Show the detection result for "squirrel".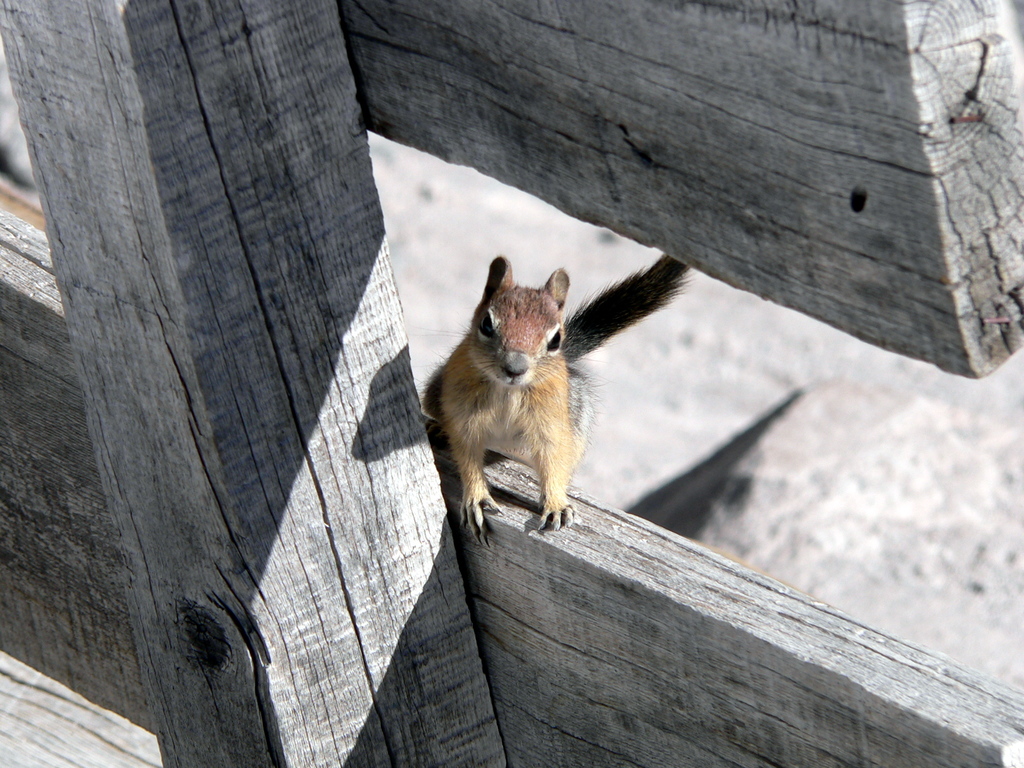
424:250:687:548.
